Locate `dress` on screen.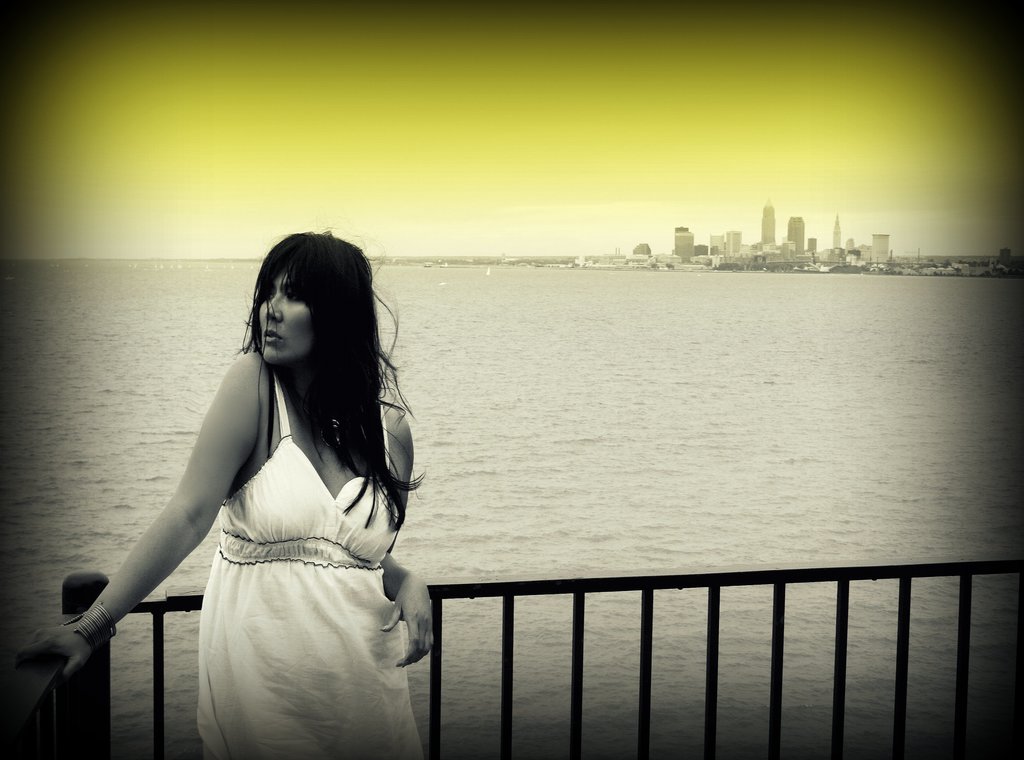
On screen at locate(197, 359, 435, 759).
